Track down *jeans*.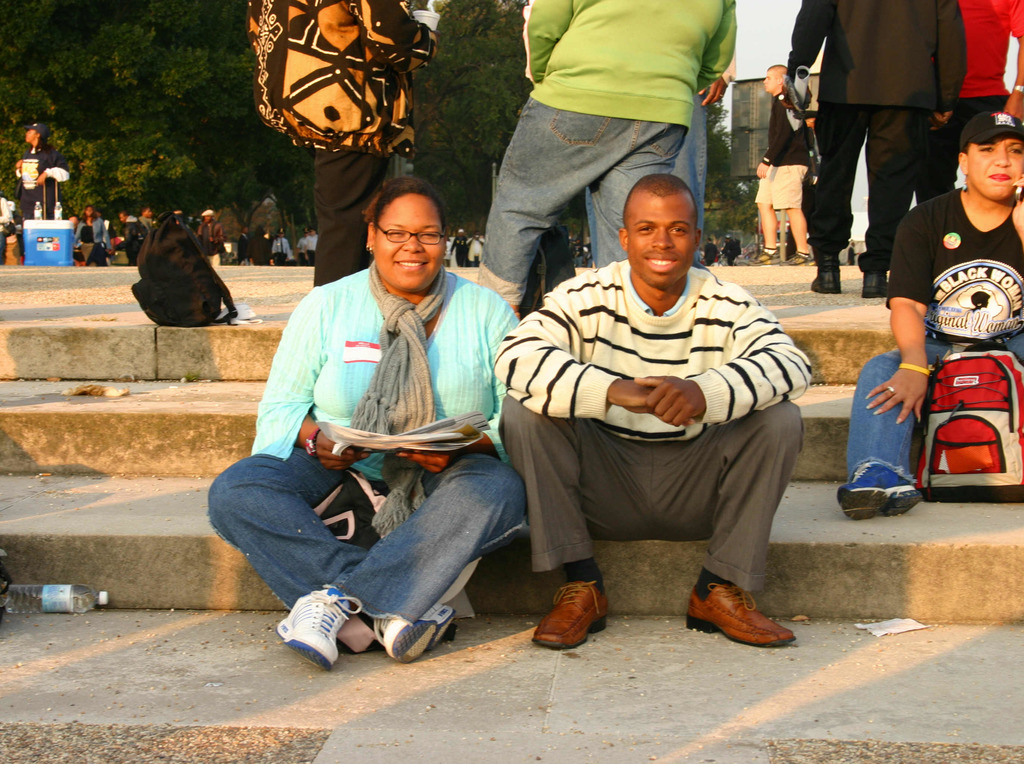
Tracked to [x1=475, y1=95, x2=684, y2=302].
